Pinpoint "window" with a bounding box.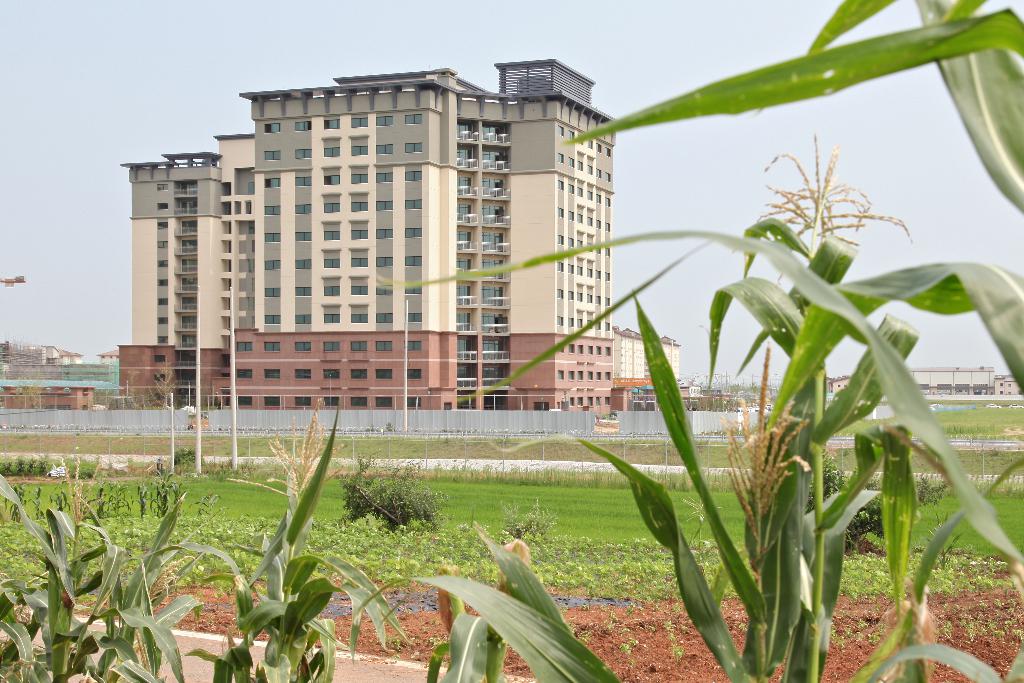
x1=406, y1=370, x2=421, y2=377.
